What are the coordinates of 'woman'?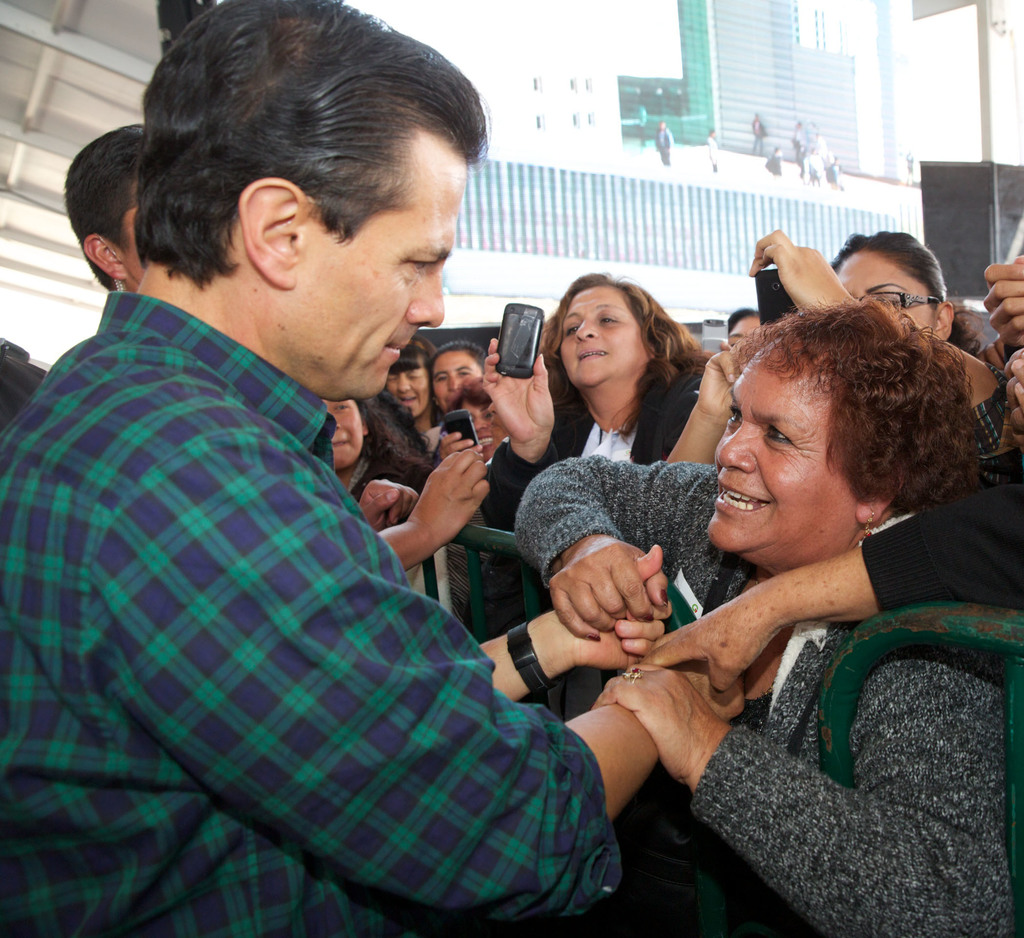
bbox=[490, 262, 731, 556].
